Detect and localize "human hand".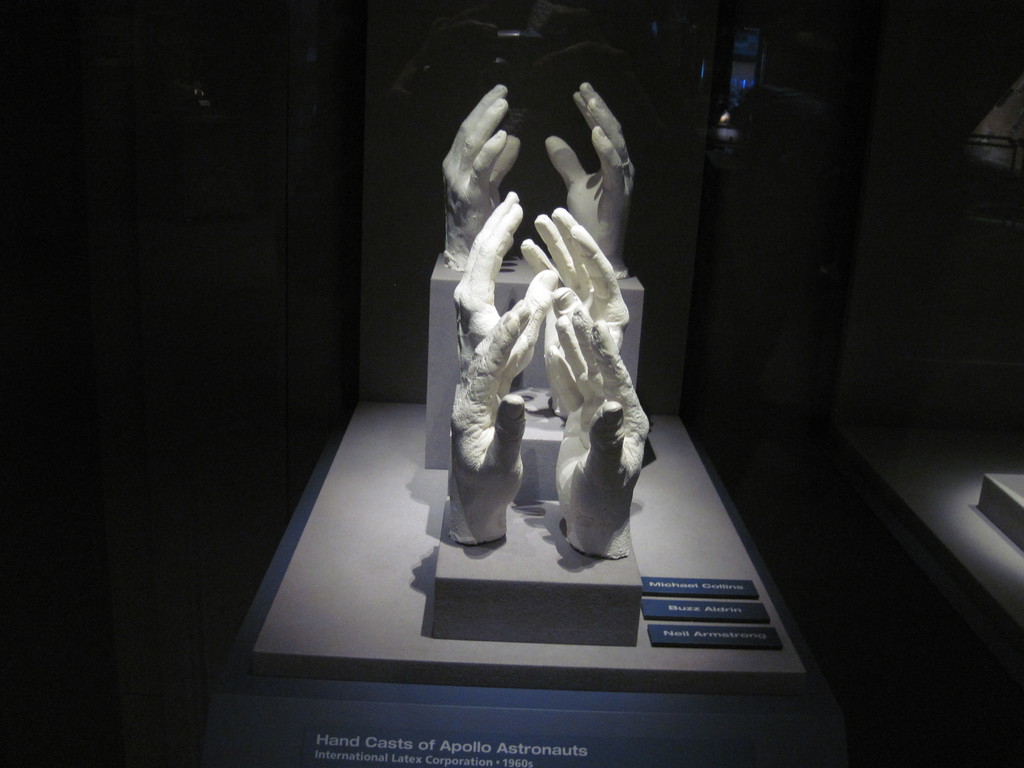
Localized at [436,88,522,273].
